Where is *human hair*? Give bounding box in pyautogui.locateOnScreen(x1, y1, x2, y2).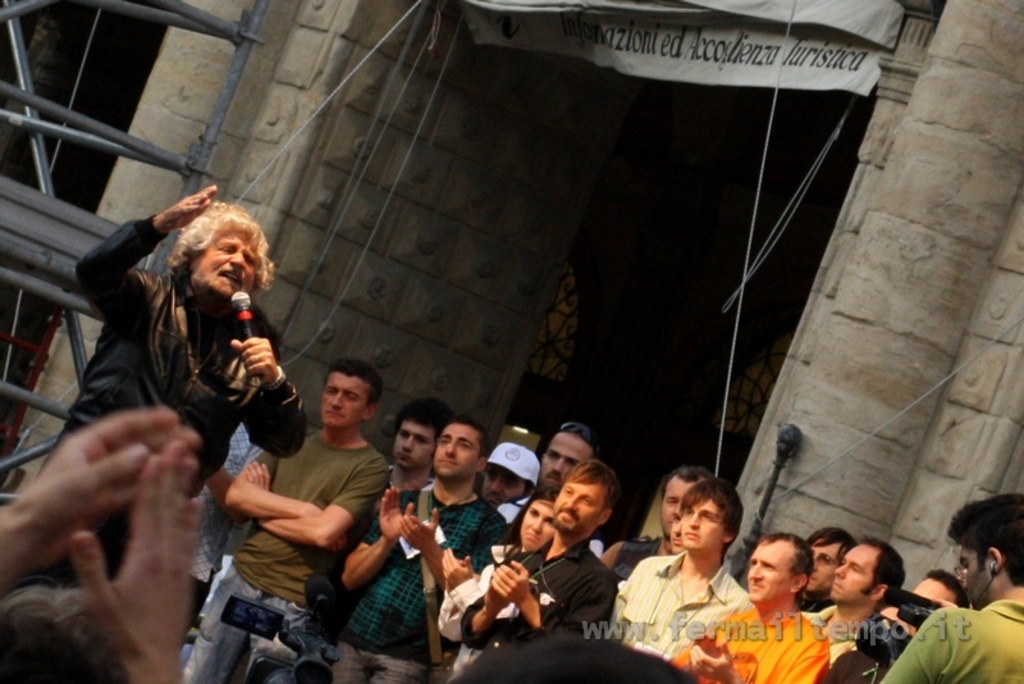
pyautogui.locateOnScreen(507, 484, 559, 535).
